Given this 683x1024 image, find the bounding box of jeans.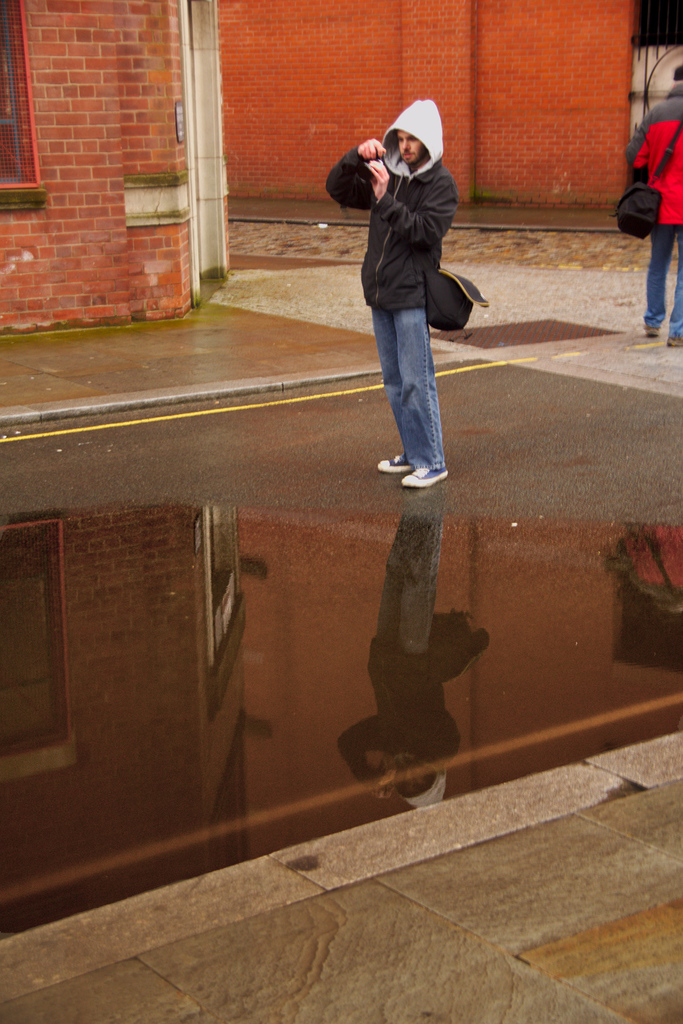
l=381, t=294, r=456, b=471.
